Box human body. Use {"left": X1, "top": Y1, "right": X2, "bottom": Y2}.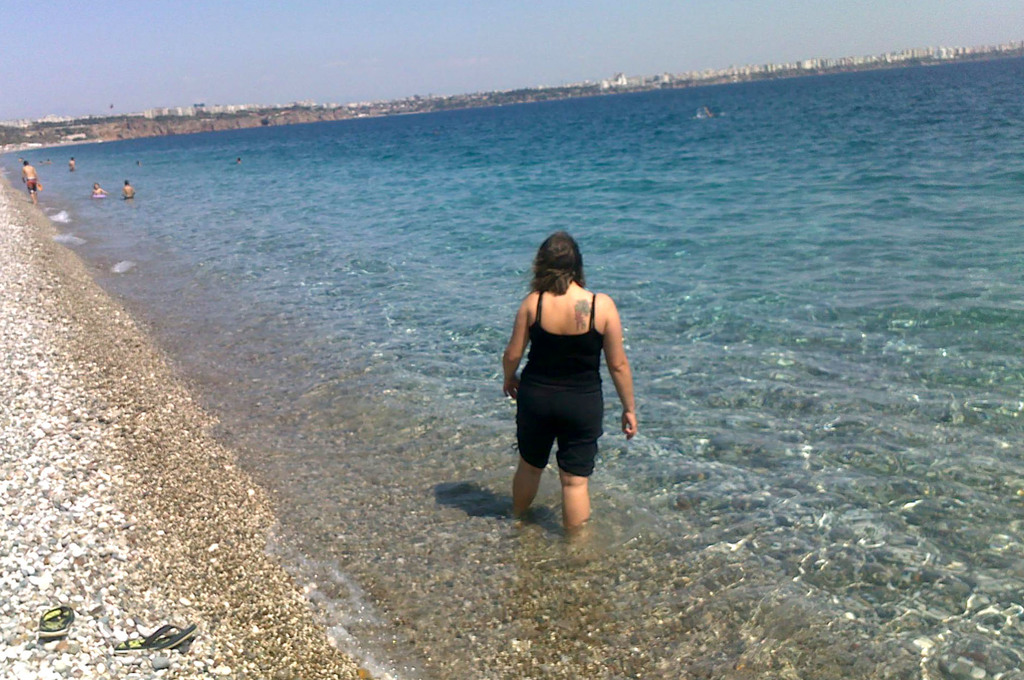
{"left": 22, "top": 164, "right": 43, "bottom": 199}.
